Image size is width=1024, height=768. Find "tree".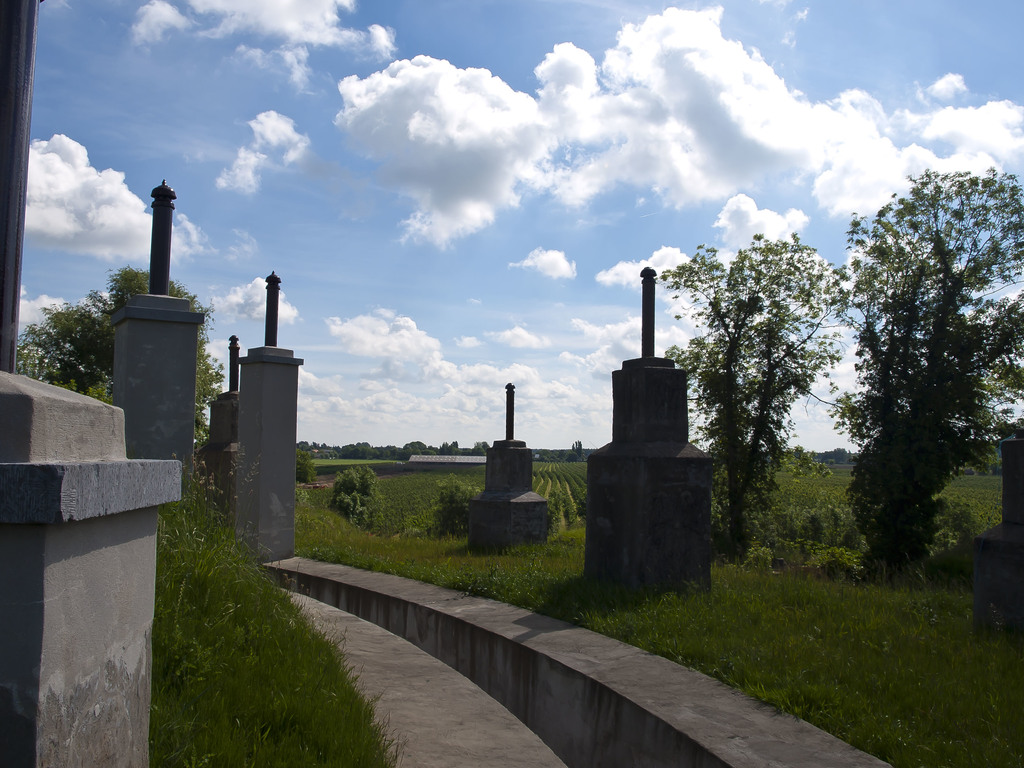
<region>649, 231, 845, 561</region>.
